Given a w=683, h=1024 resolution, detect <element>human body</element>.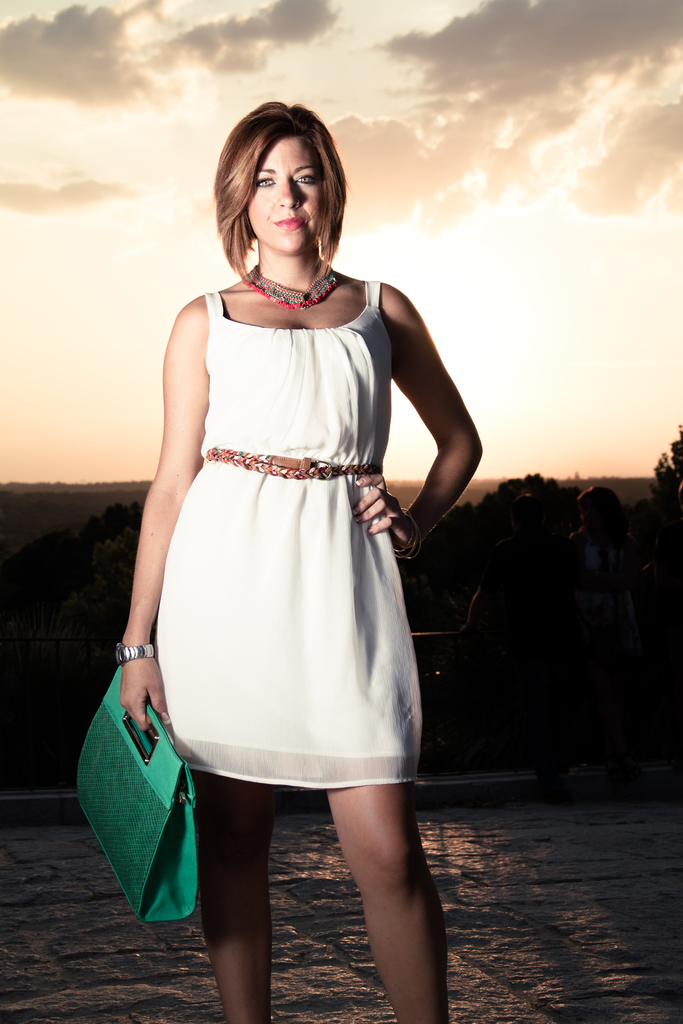
<bbox>113, 96, 490, 794</bbox>.
